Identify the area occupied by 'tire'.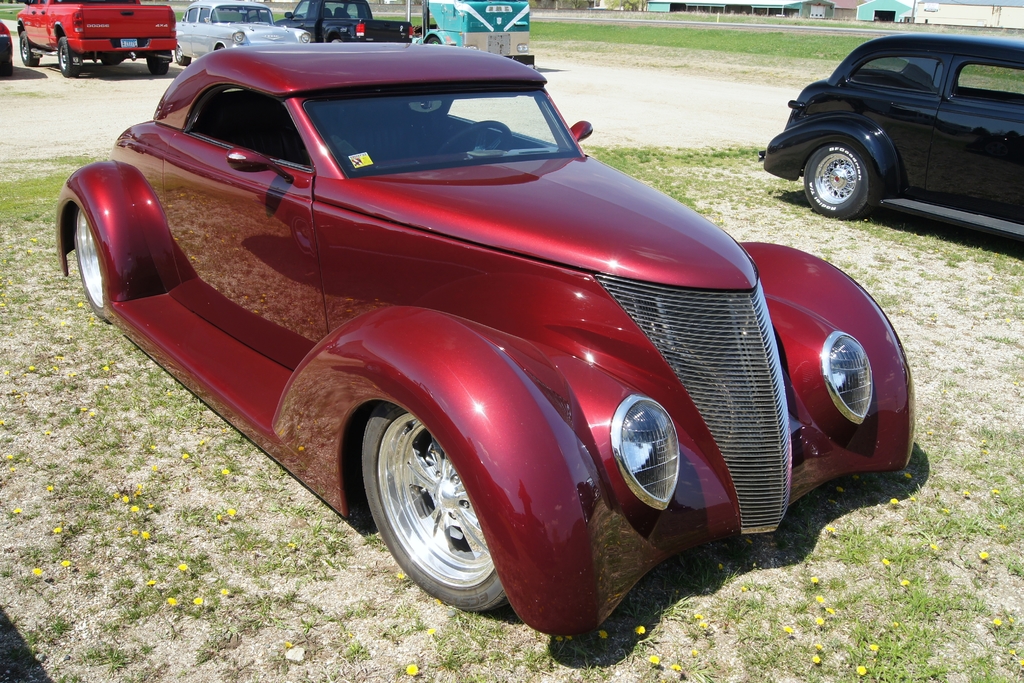
Area: l=360, t=402, r=509, b=616.
